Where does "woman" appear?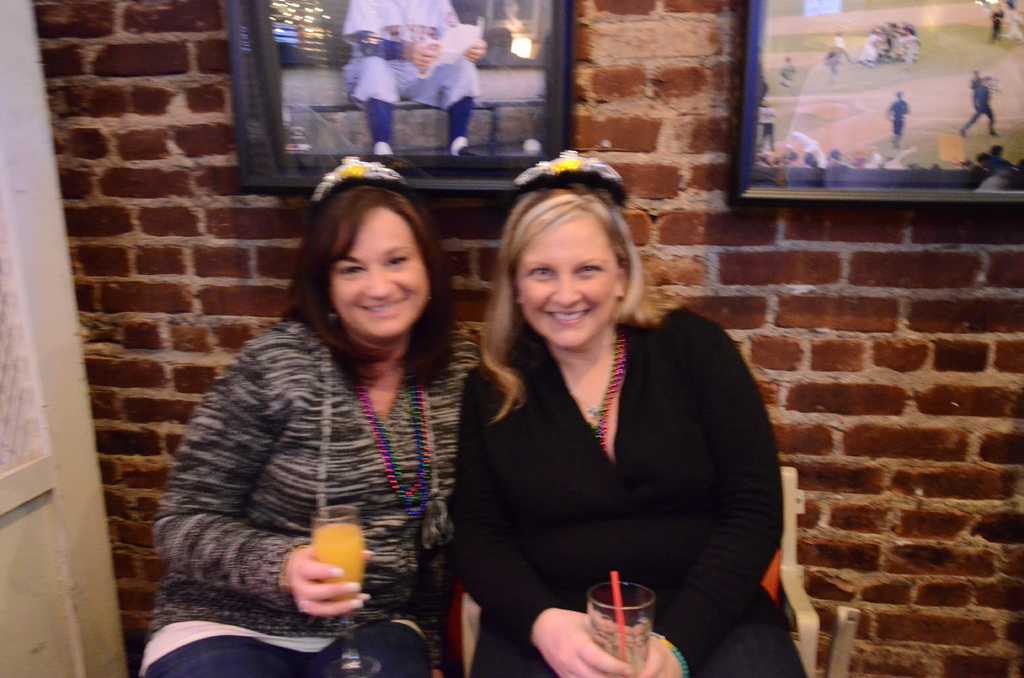
Appears at l=138, t=172, r=483, b=677.
